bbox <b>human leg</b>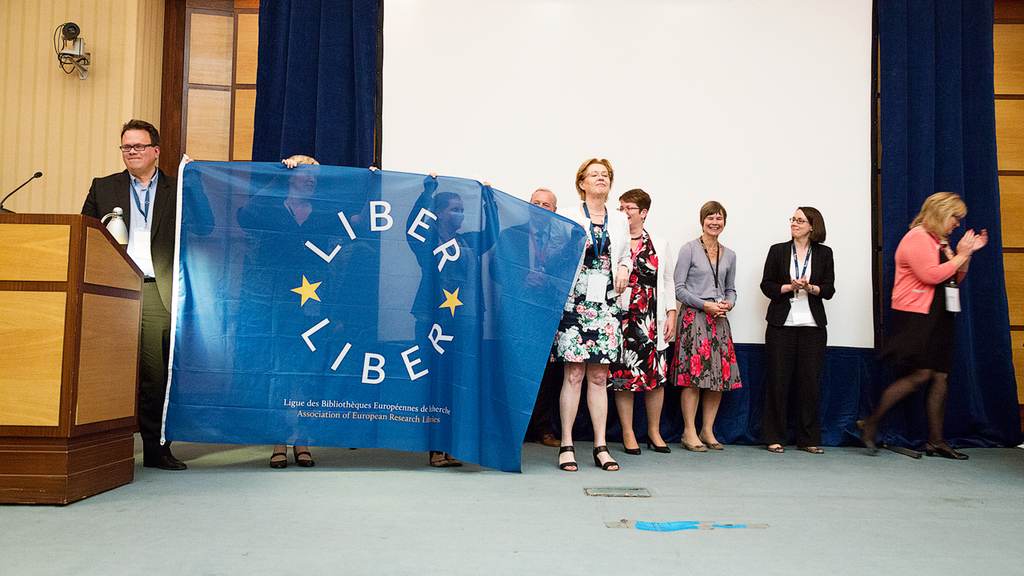
rect(903, 312, 951, 457)
